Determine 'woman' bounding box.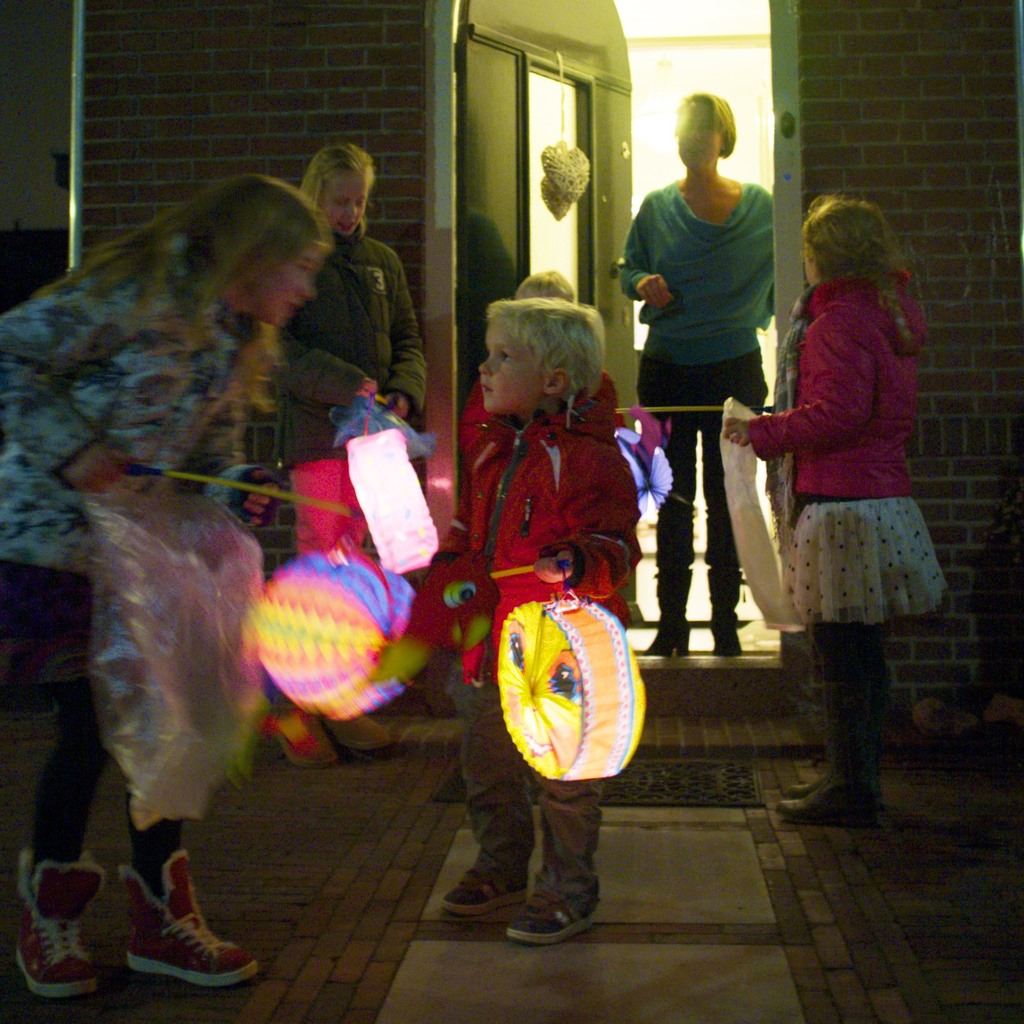
Determined: left=756, top=211, right=971, bottom=827.
